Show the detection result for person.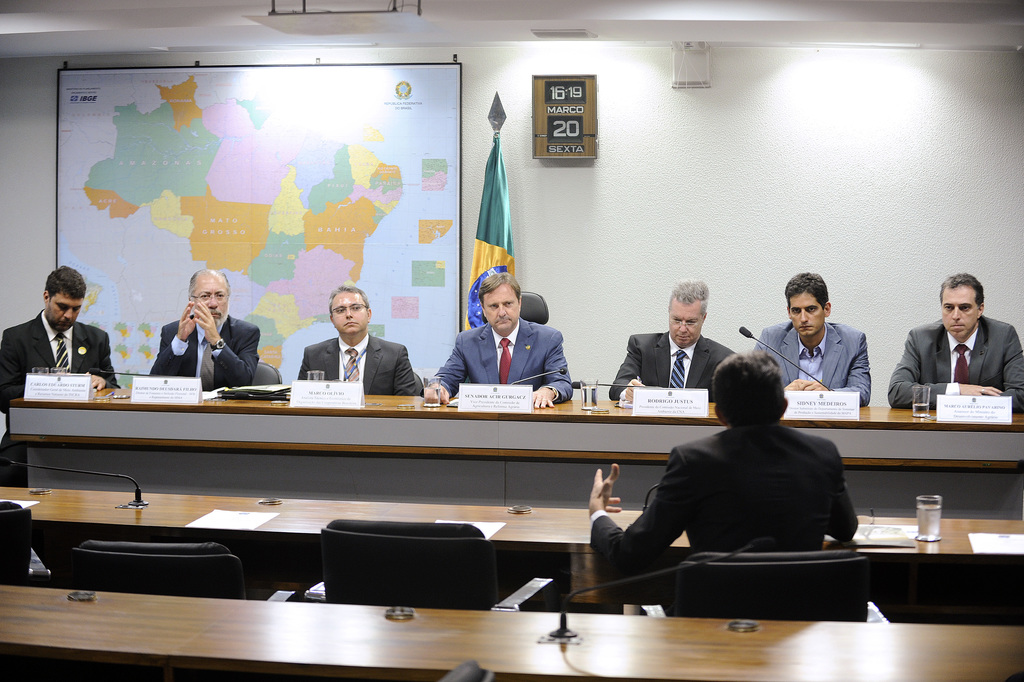
Rect(293, 282, 419, 398).
